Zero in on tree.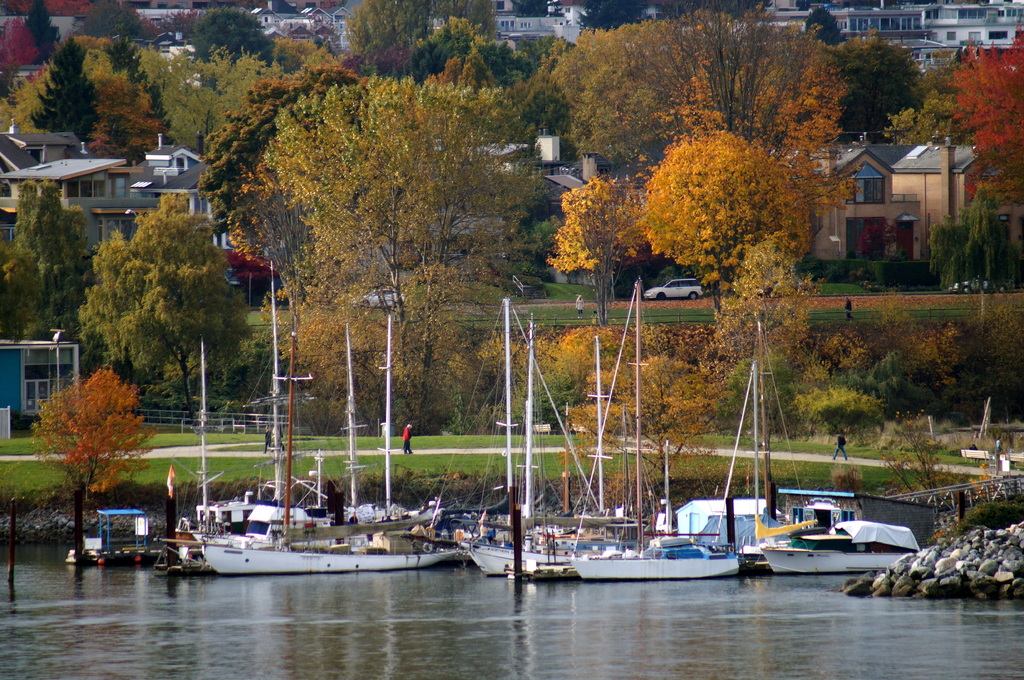
Zeroed in: BBox(76, 166, 268, 436).
